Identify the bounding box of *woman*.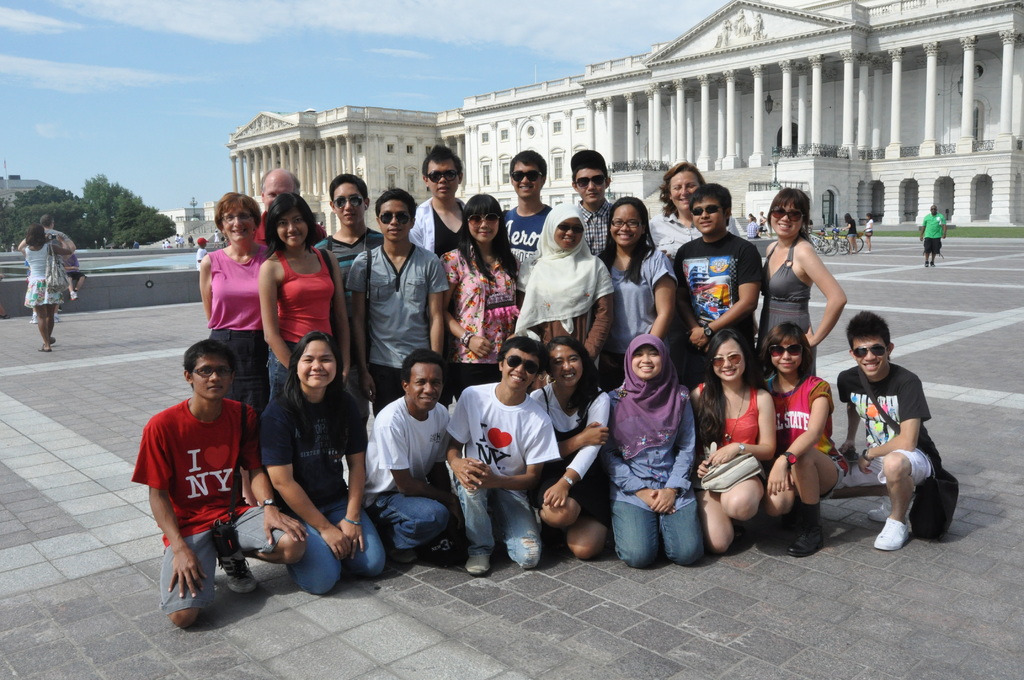
l=438, t=193, r=532, b=406.
